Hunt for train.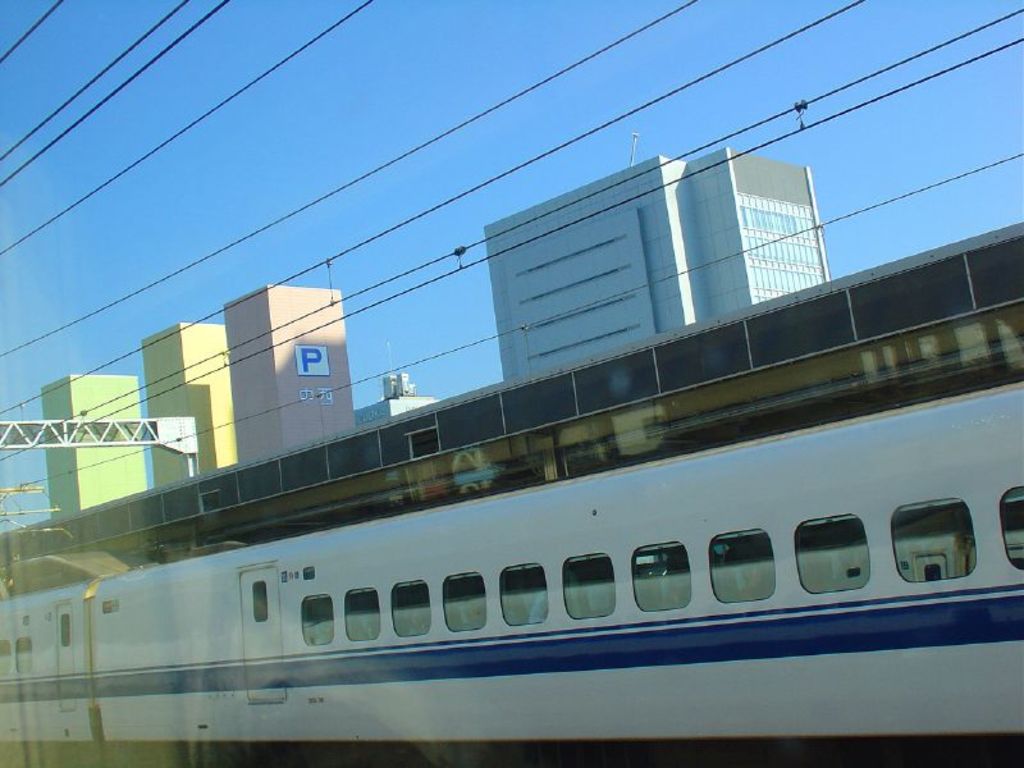
Hunted down at region(0, 225, 1023, 767).
